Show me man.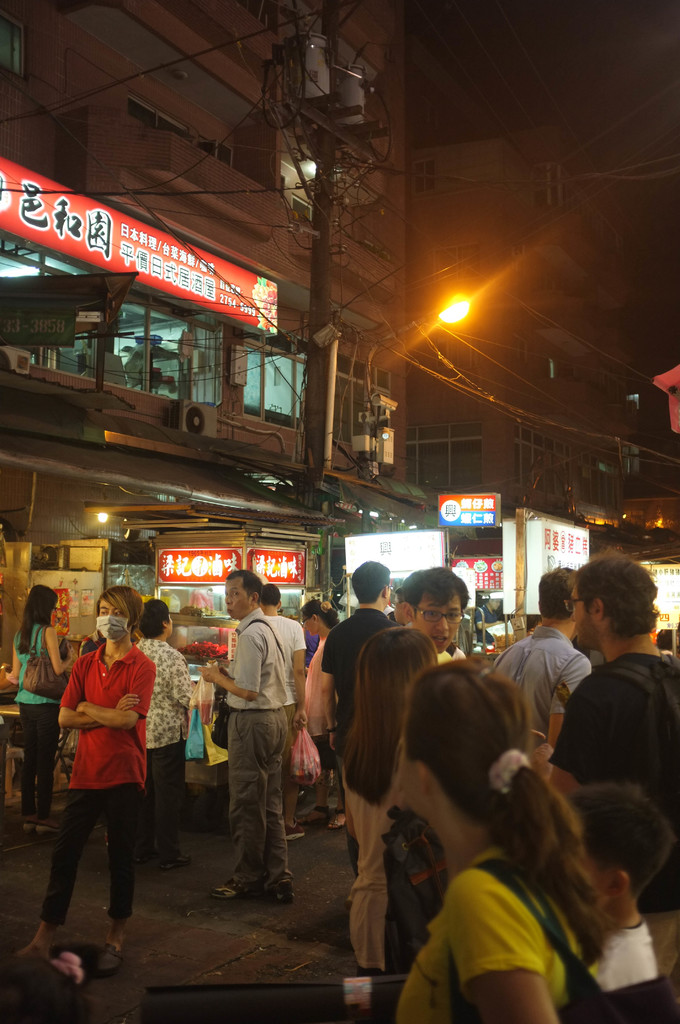
man is here: 410:566:471:655.
